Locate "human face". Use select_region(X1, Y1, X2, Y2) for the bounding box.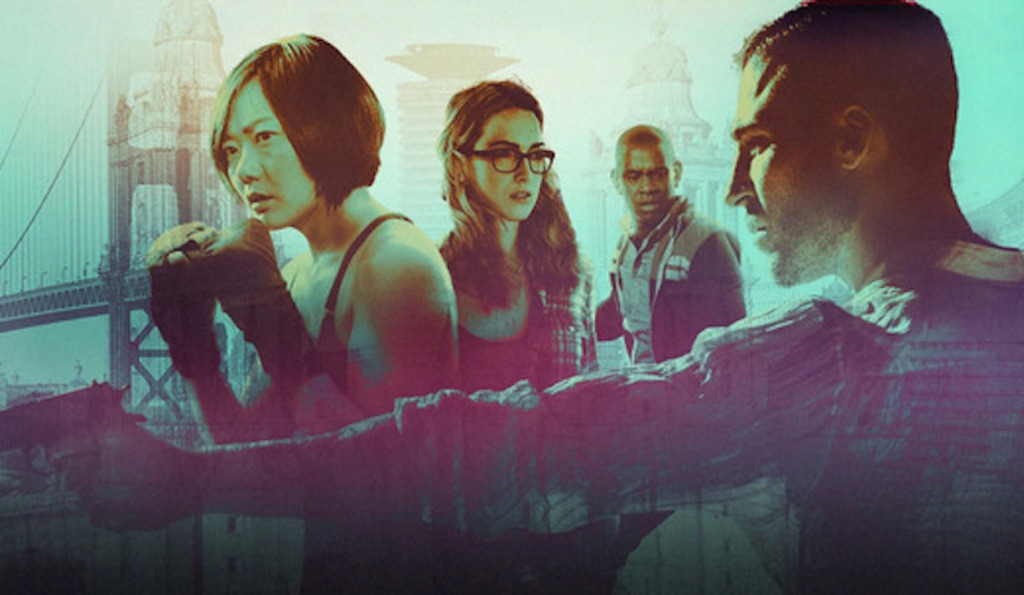
select_region(719, 47, 842, 288).
